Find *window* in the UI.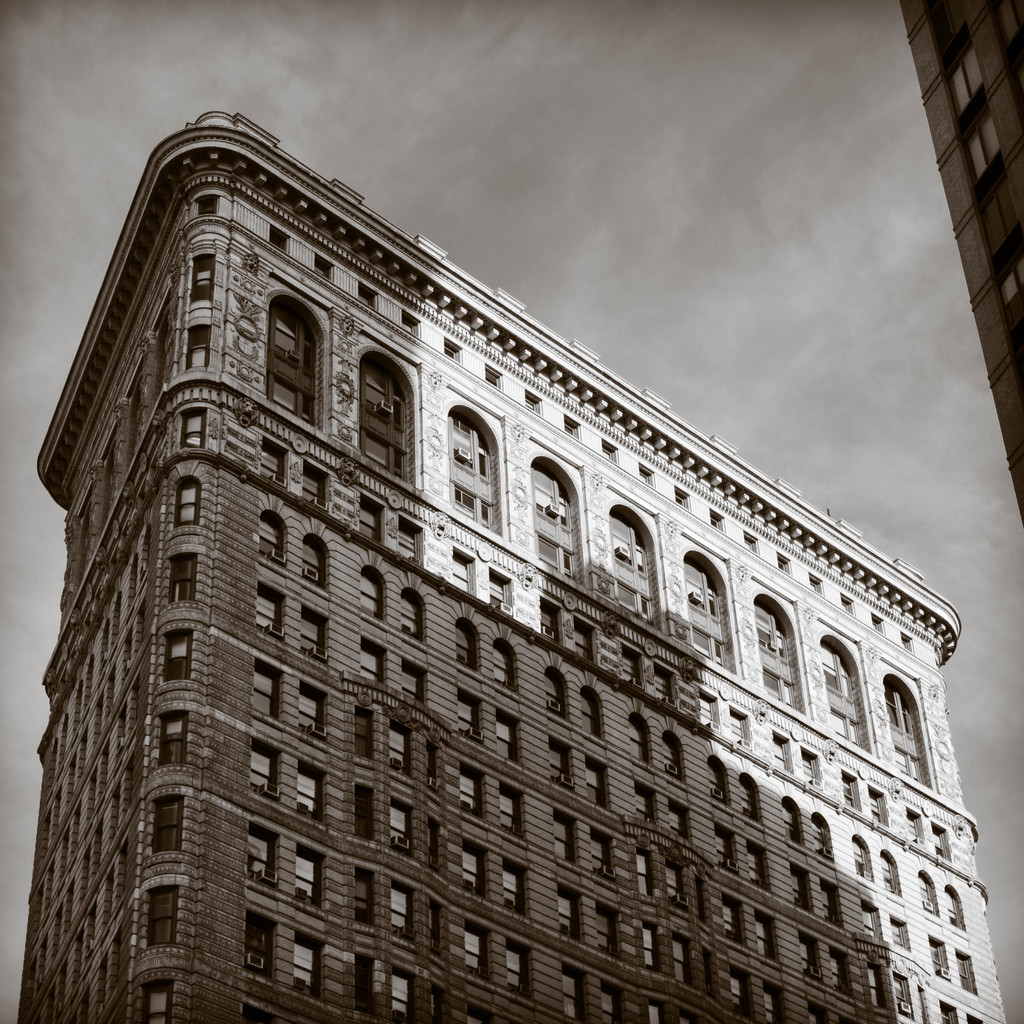
UI element at [386, 965, 424, 1023].
